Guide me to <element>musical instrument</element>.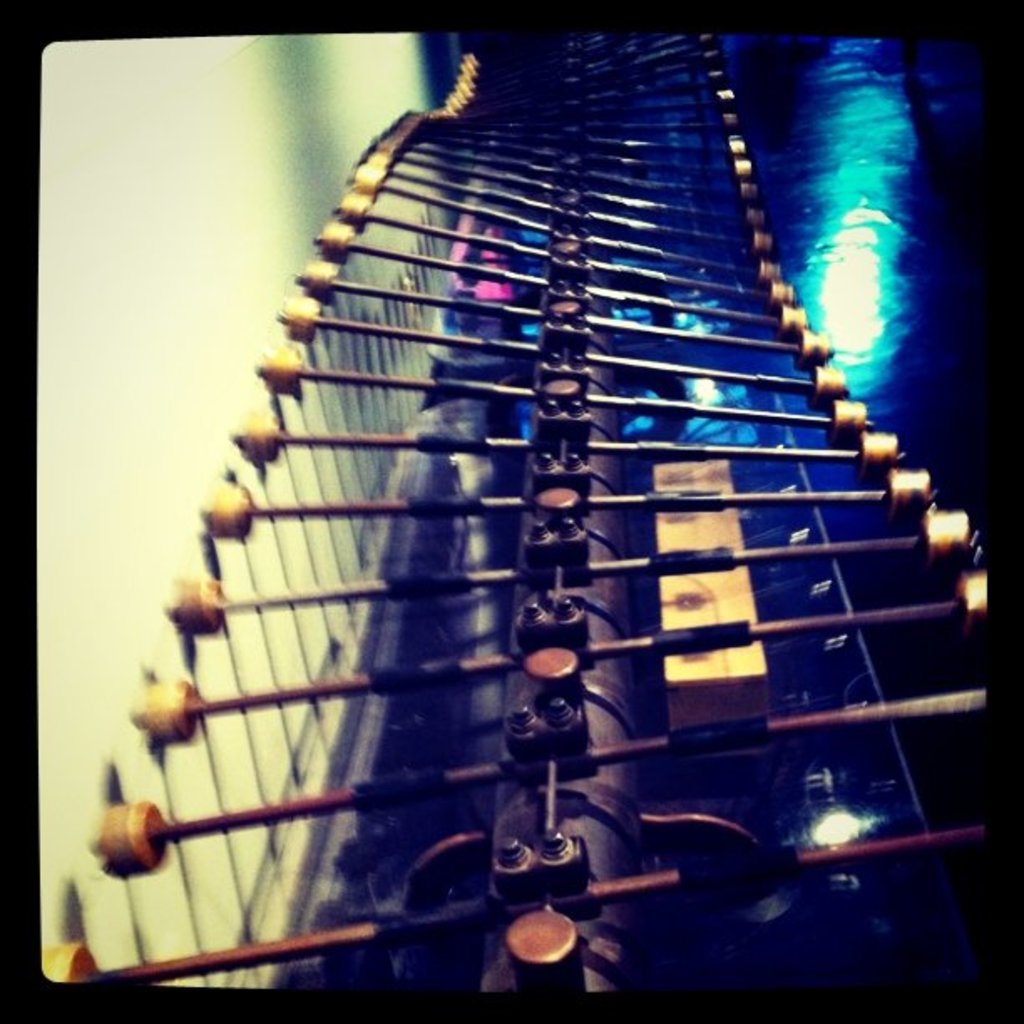
Guidance: <box>13,115,1021,939</box>.
